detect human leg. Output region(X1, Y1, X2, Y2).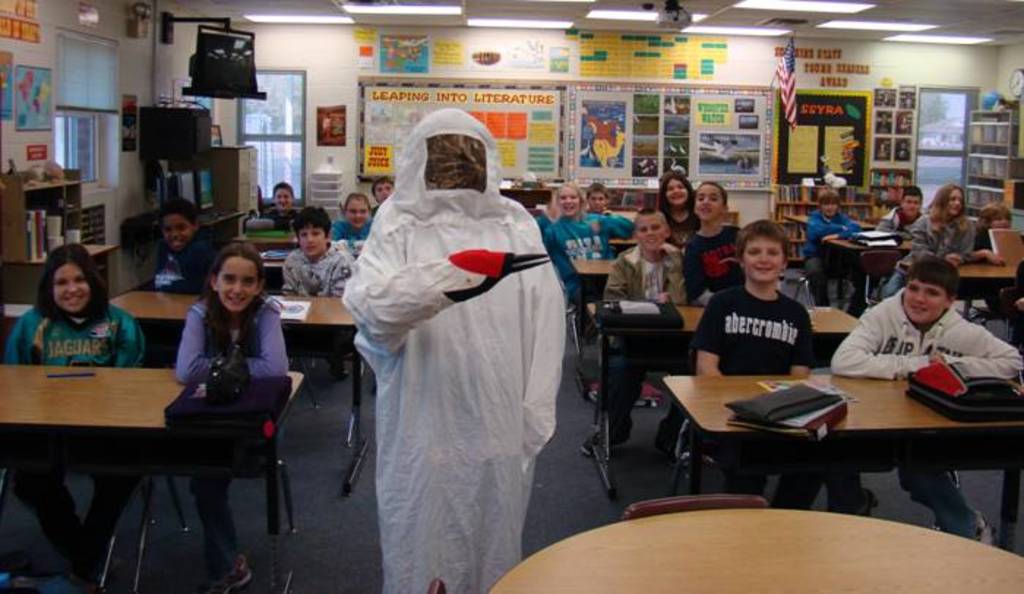
region(655, 348, 685, 461).
